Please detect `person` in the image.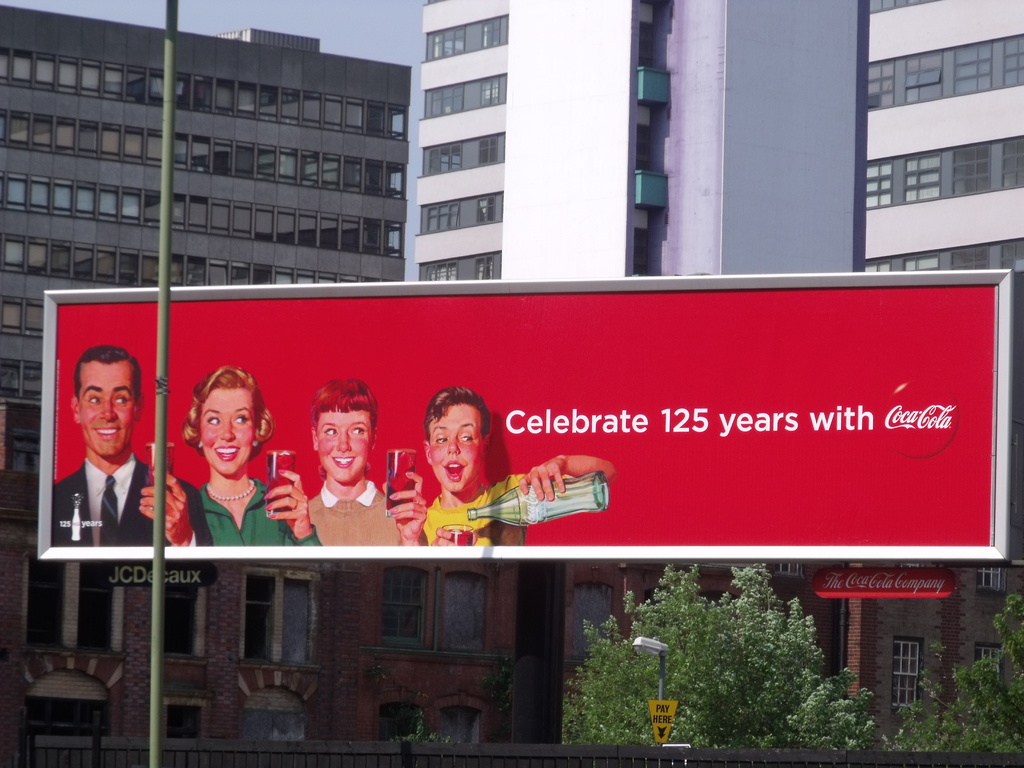
(x1=422, y1=387, x2=615, y2=548).
